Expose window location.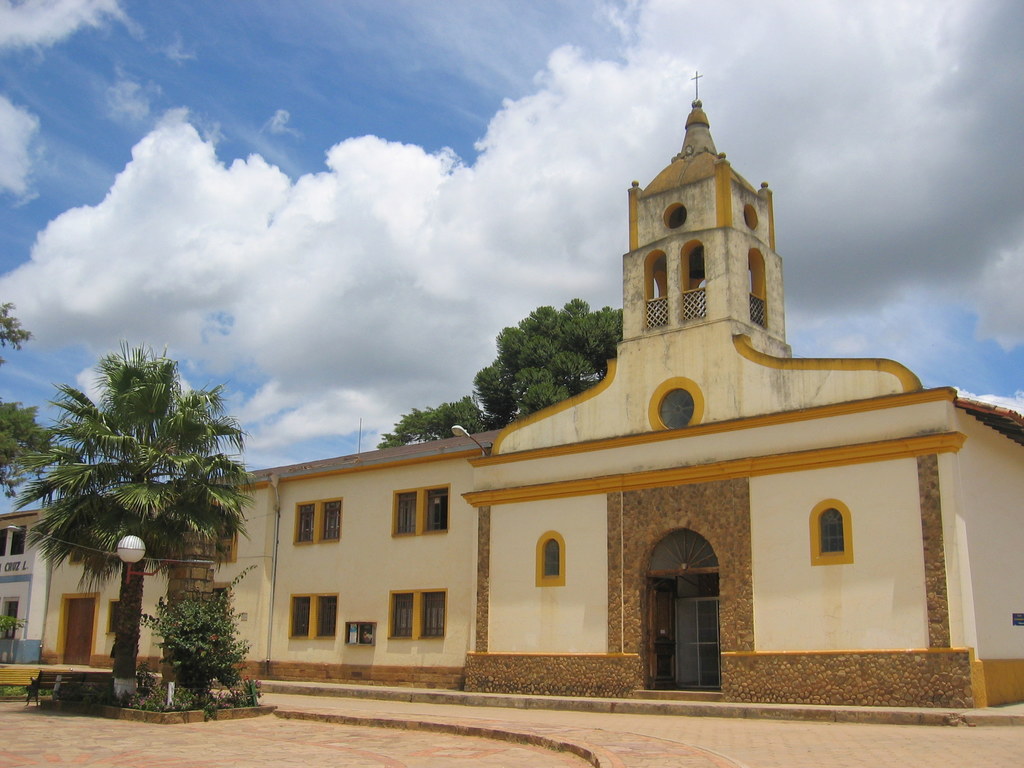
Exposed at BBox(3, 598, 18, 640).
